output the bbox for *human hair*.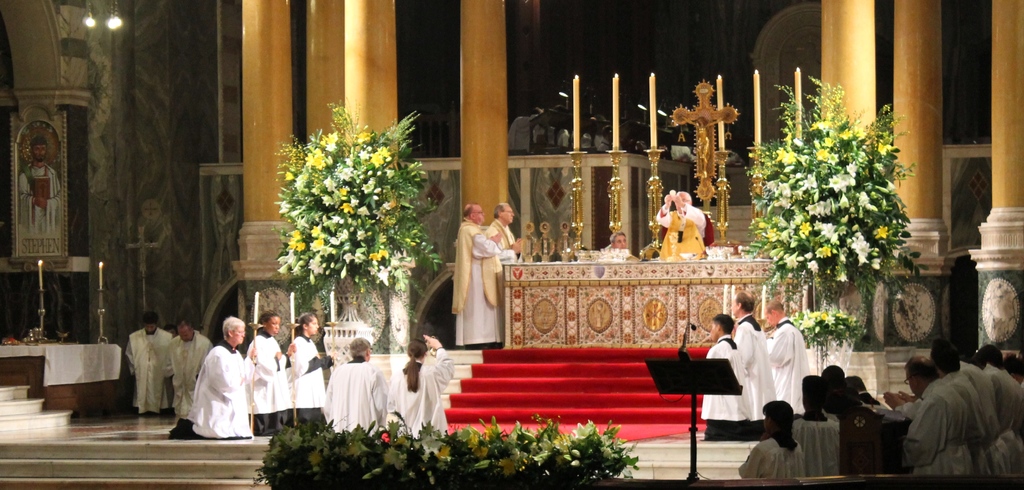
locate(140, 311, 159, 327).
